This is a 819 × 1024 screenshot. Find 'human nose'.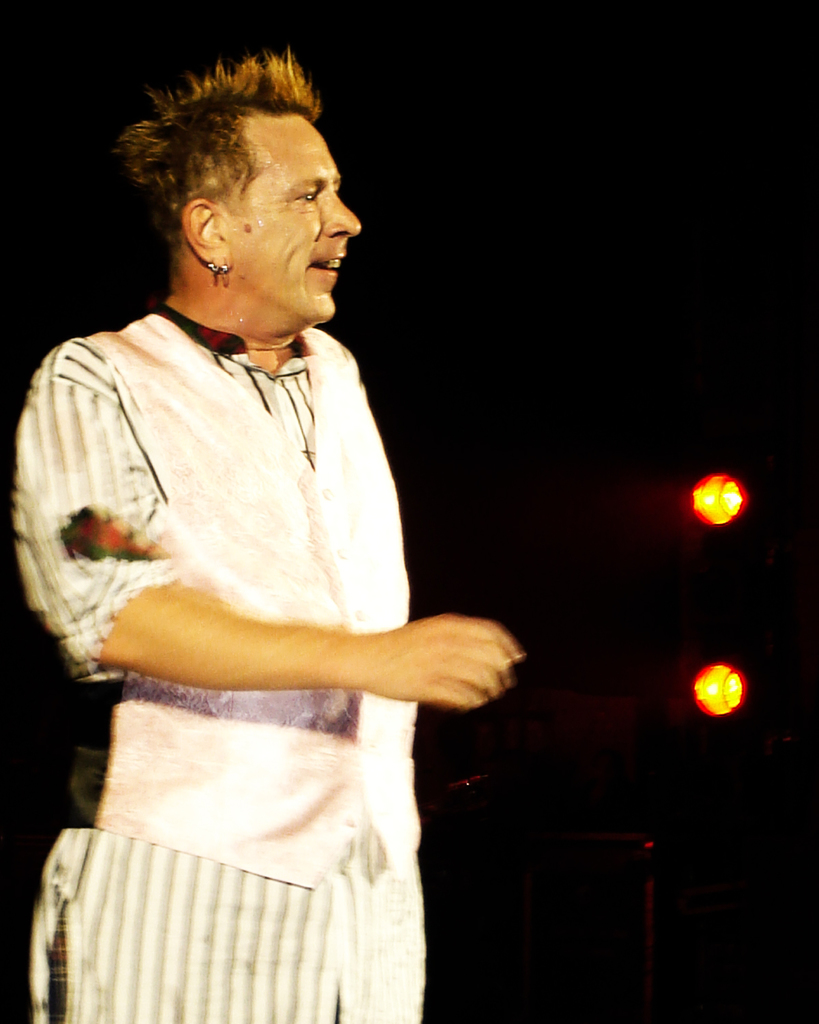
Bounding box: bbox(326, 191, 360, 238).
